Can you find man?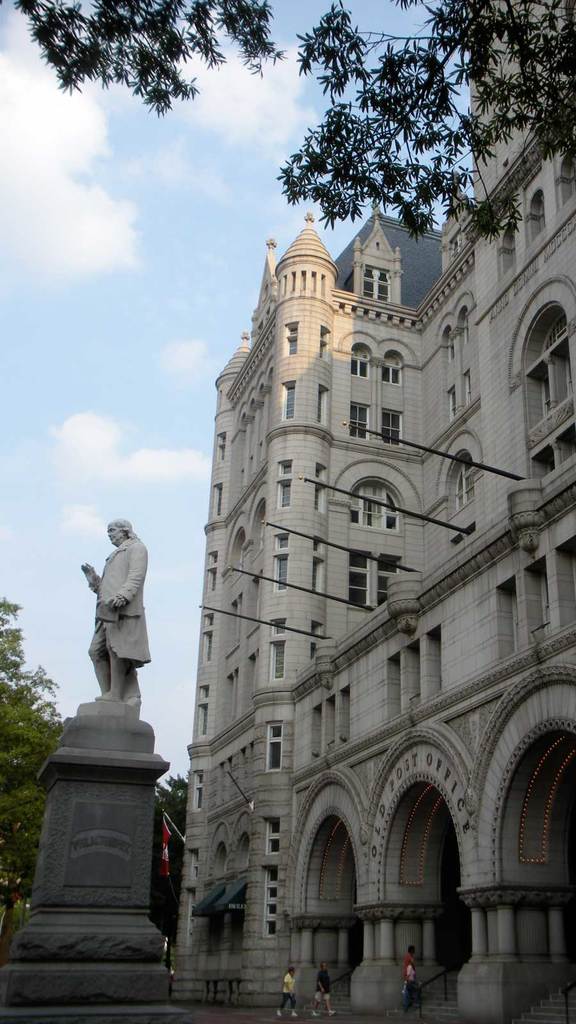
Yes, bounding box: [left=58, top=514, right=156, bottom=731].
